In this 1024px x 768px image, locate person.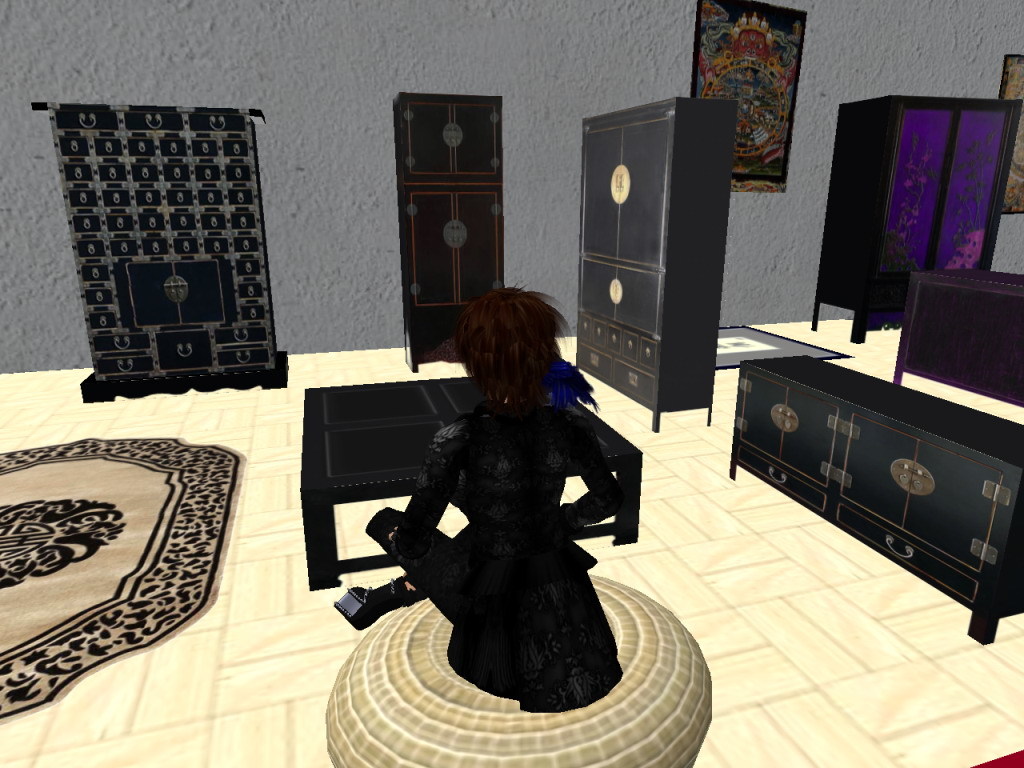
Bounding box: <bbox>327, 259, 600, 708</bbox>.
